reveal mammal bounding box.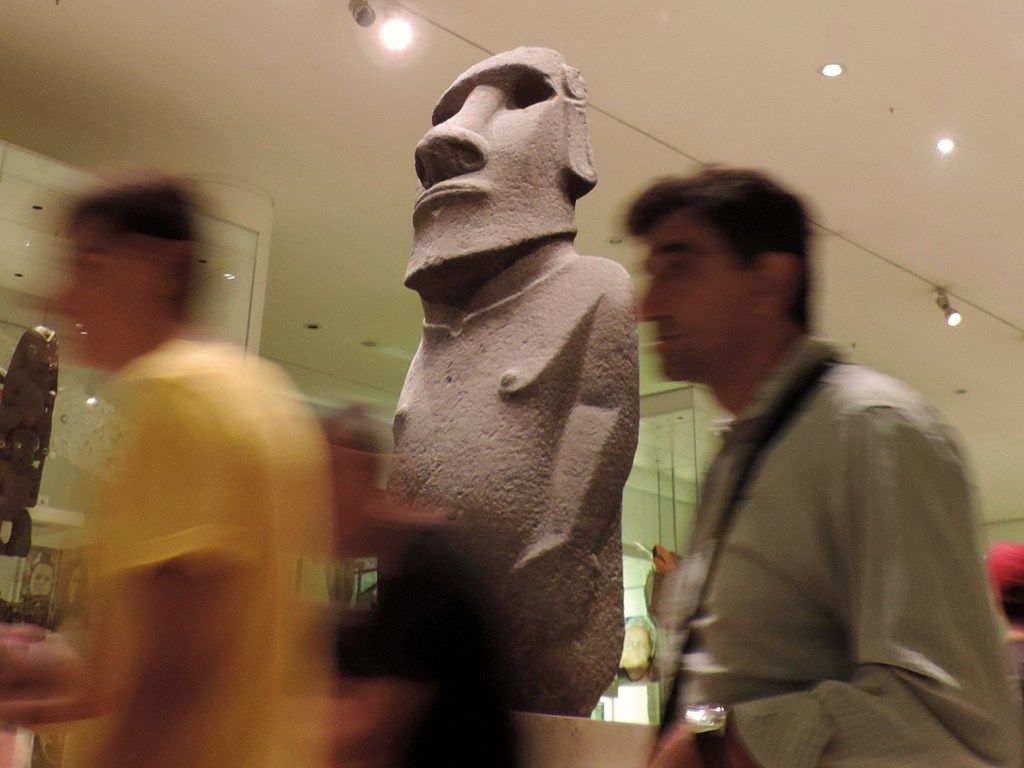
Revealed: [621,159,1023,767].
